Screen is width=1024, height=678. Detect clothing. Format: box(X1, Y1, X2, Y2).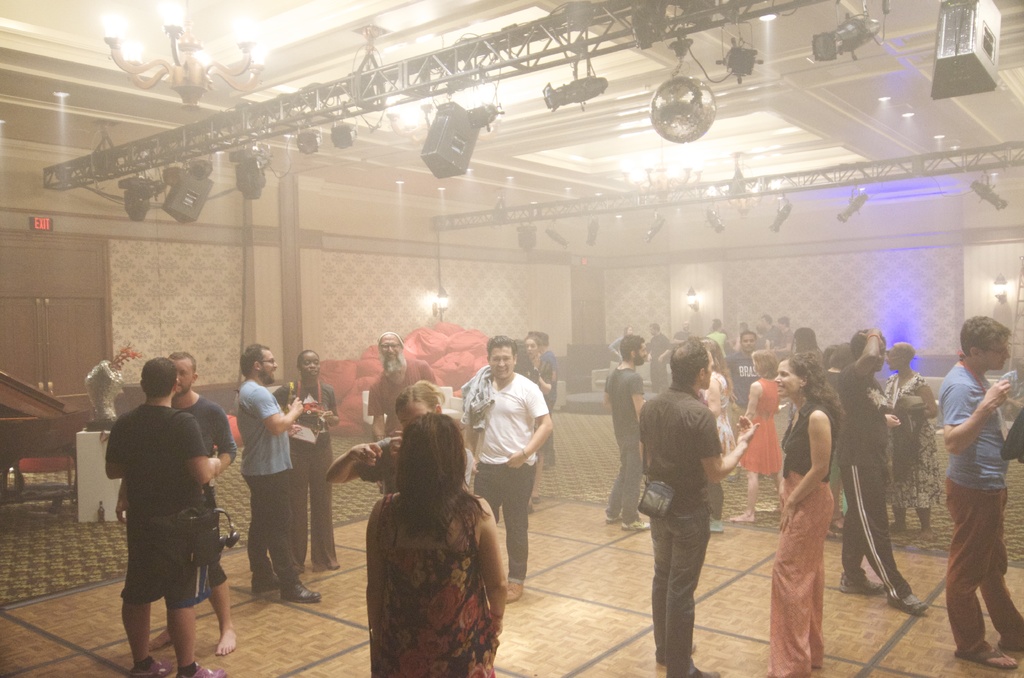
box(735, 347, 793, 473).
